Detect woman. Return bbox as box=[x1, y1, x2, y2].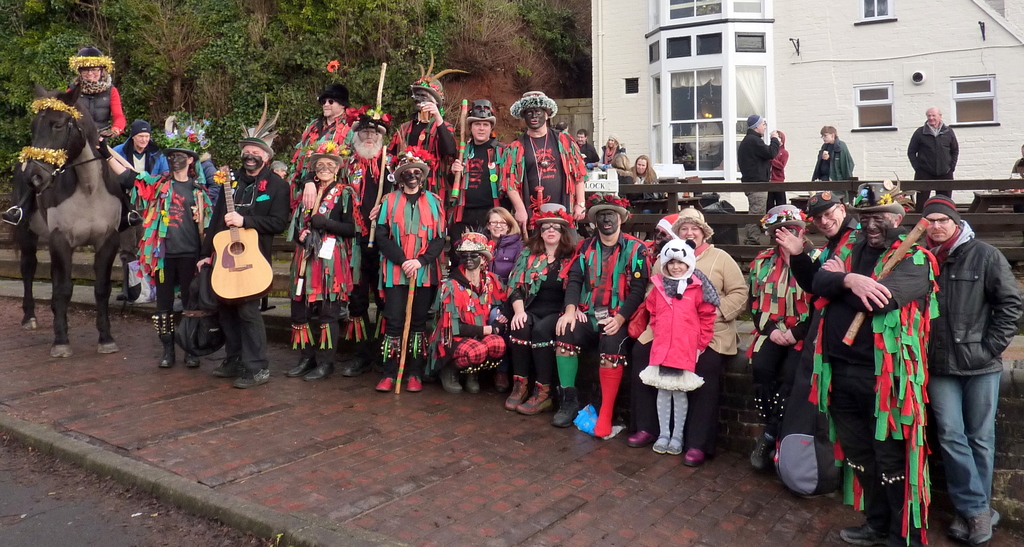
box=[60, 45, 127, 140].
